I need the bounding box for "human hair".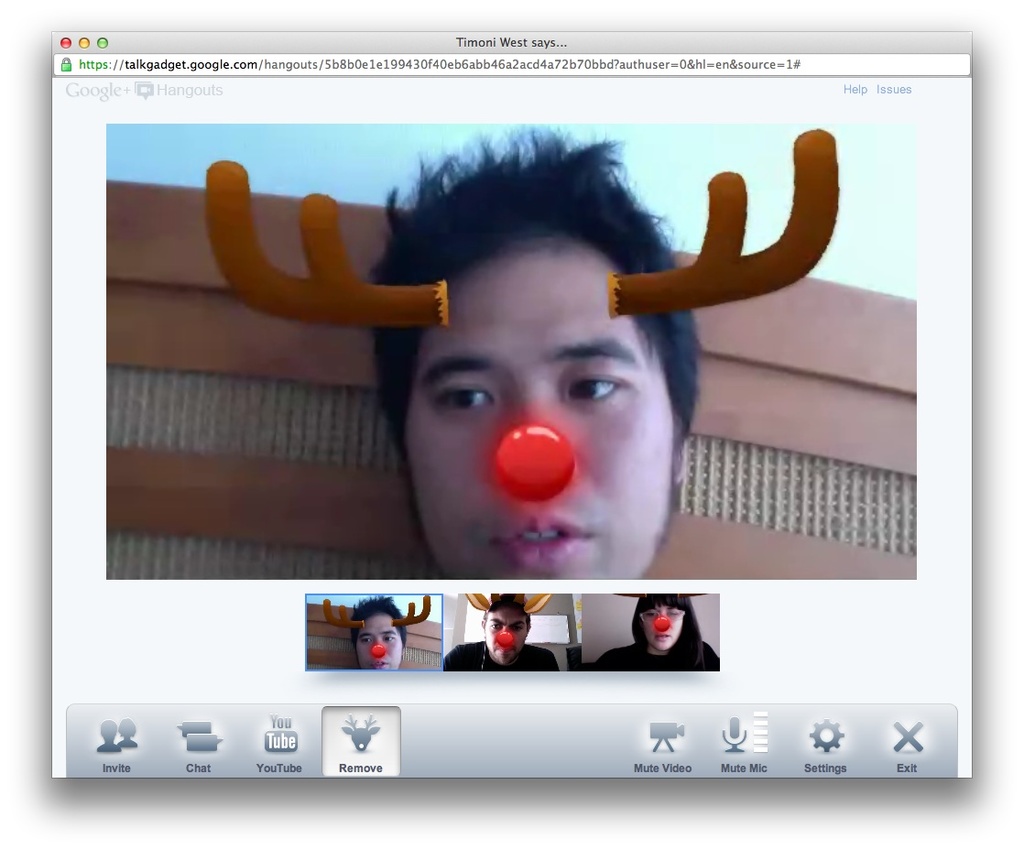
Here it is: 483/592/533/637.
